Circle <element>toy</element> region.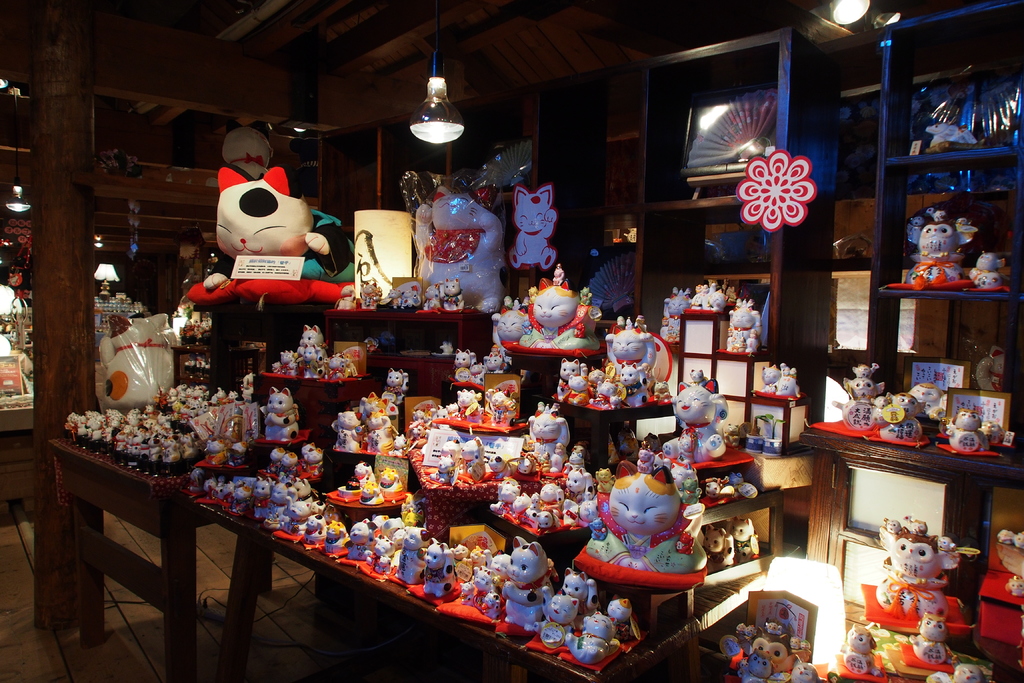
Region: detection(726, 613, 753, 661).
